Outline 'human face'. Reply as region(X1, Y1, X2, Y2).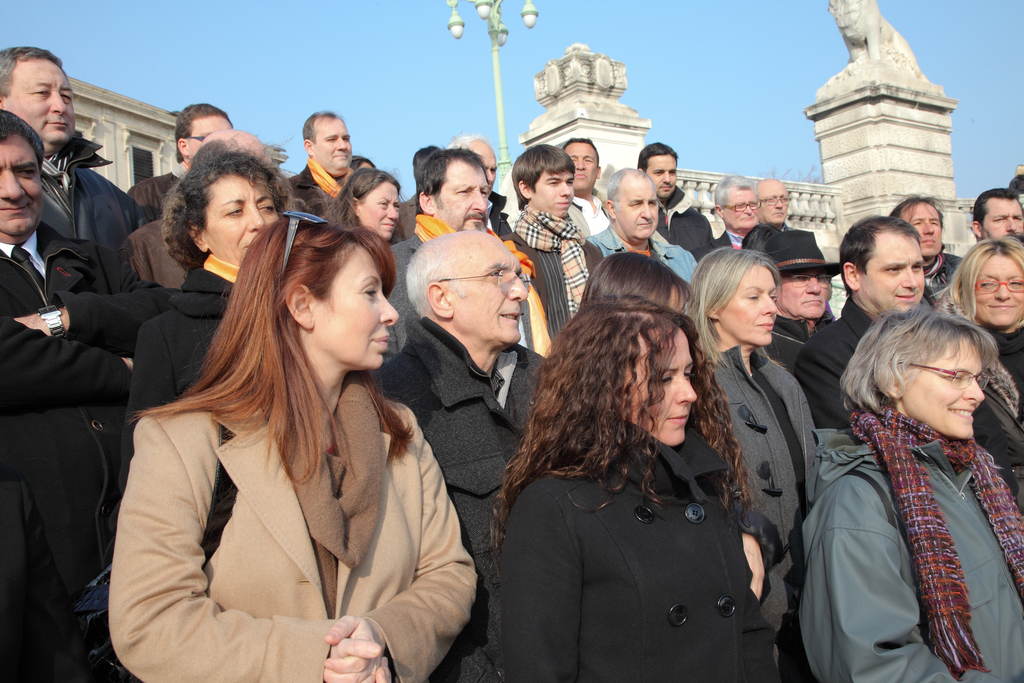
region(903, 202, 941, 256).
